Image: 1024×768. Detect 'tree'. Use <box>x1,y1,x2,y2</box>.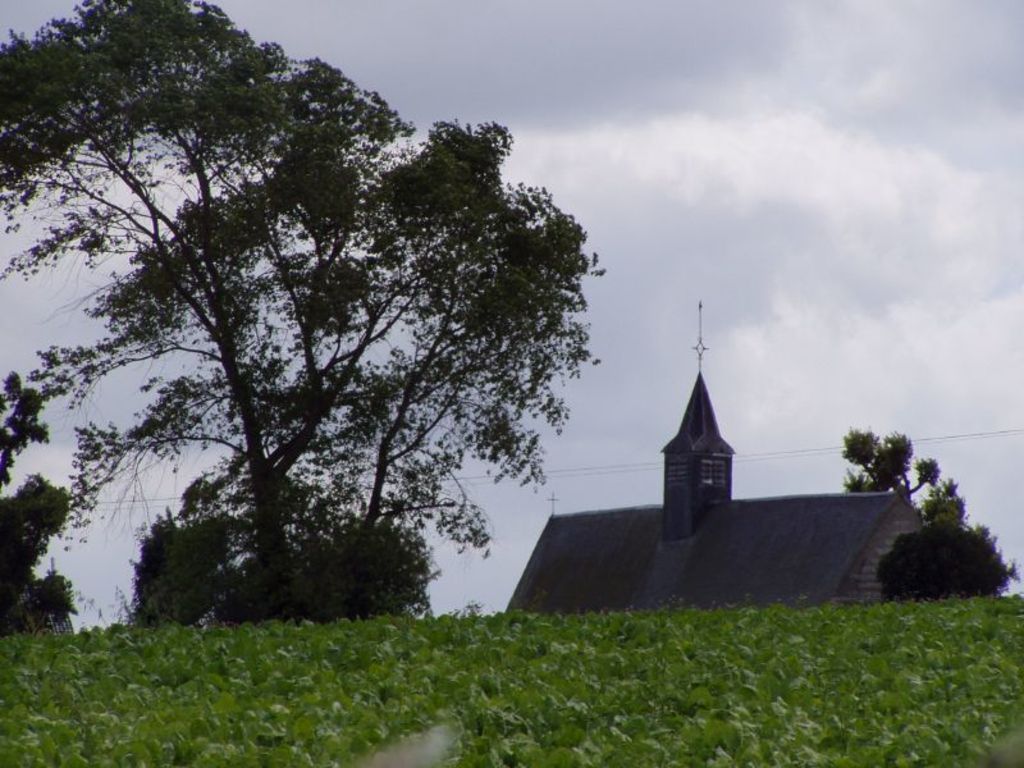
<box>0,372,76,637</box>.
